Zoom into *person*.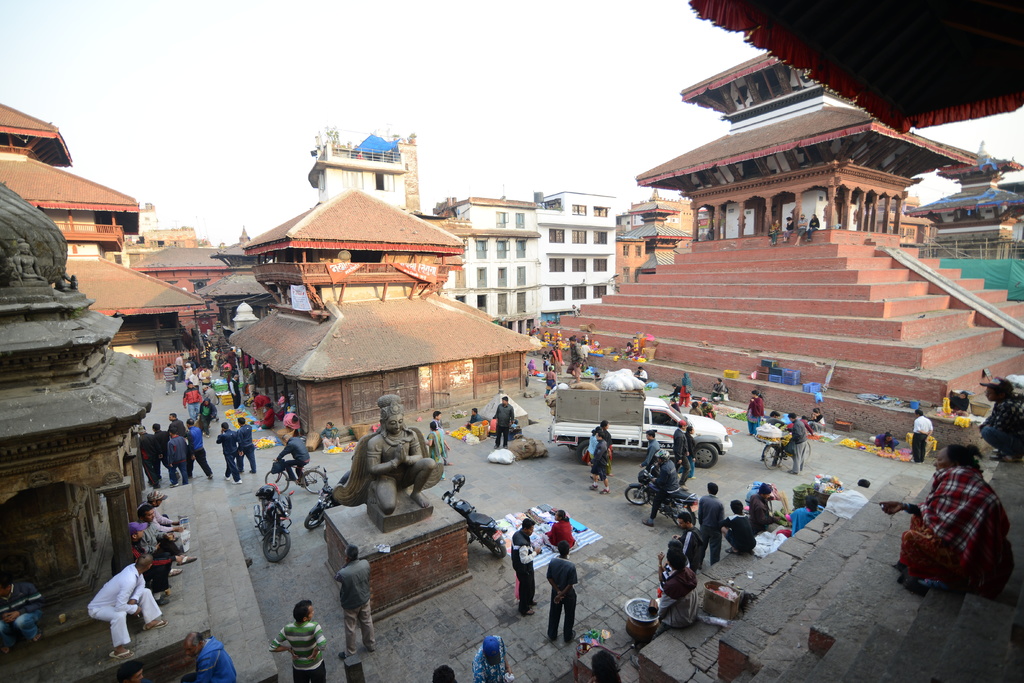
Zoom target: <box>810,407,826,431</box>.
